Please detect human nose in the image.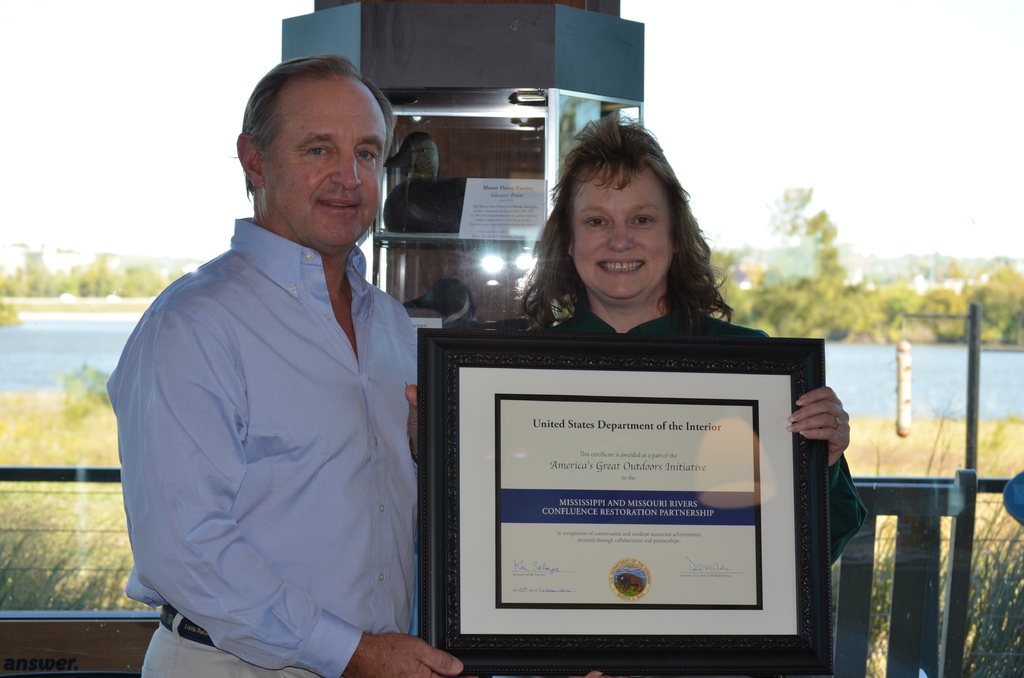
(328,148,364,190).
